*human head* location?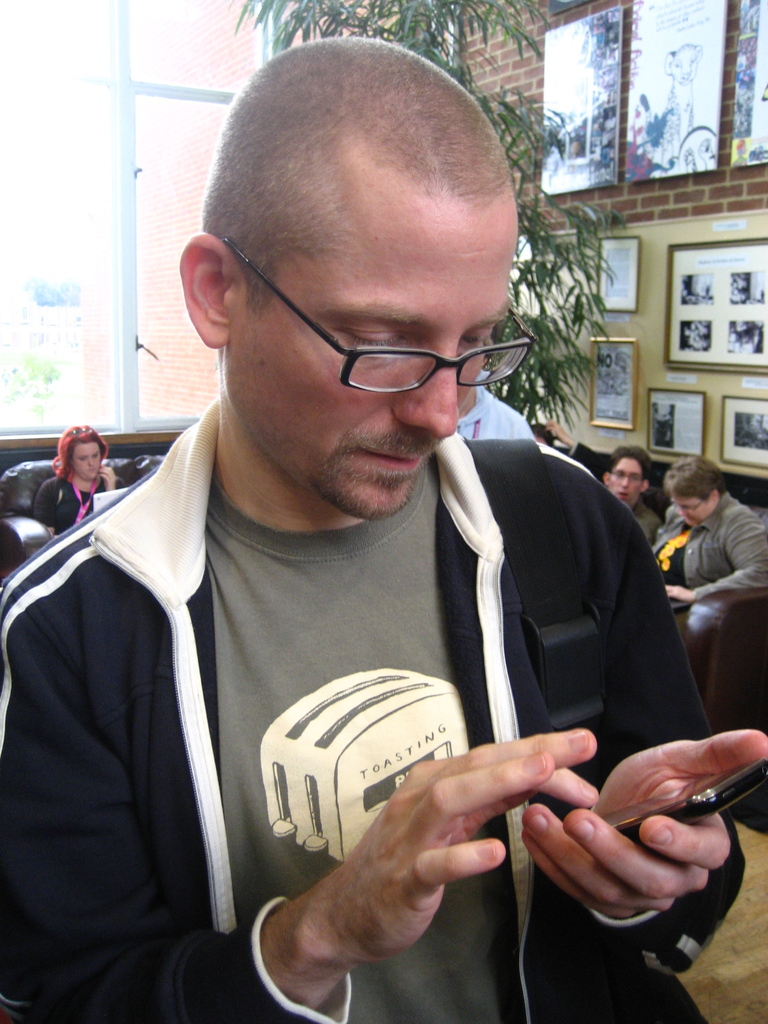
detection(185, 115, 553, 530)
